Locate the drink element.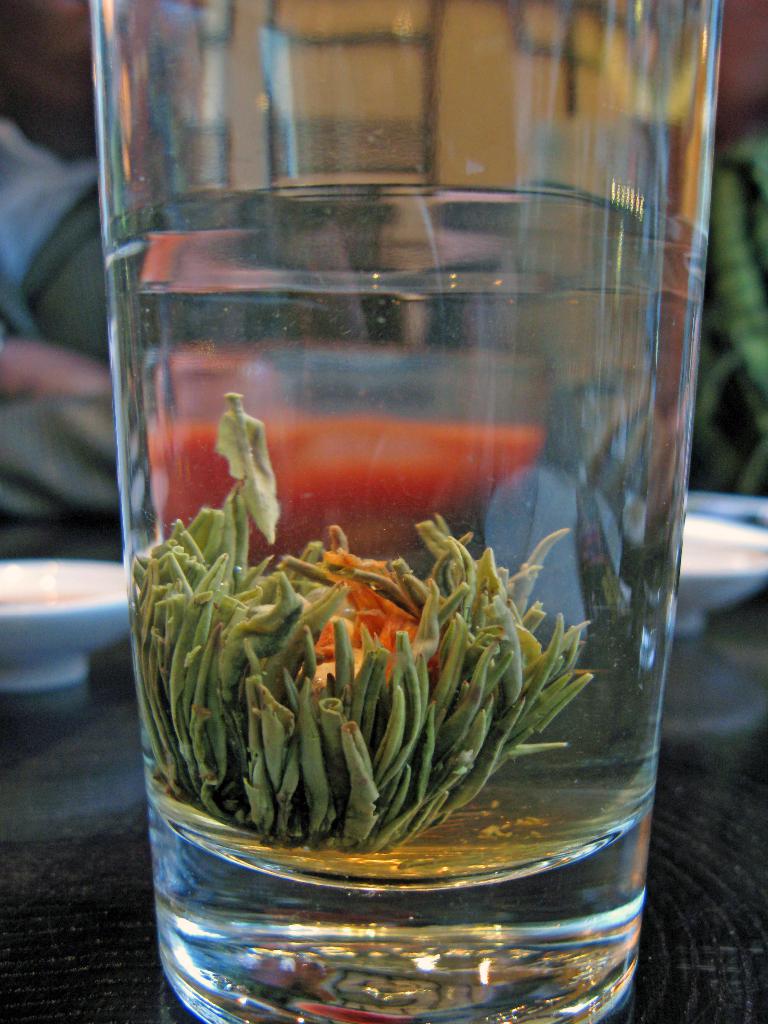
Element bbox: box=[87, 6, 721, 1019].
